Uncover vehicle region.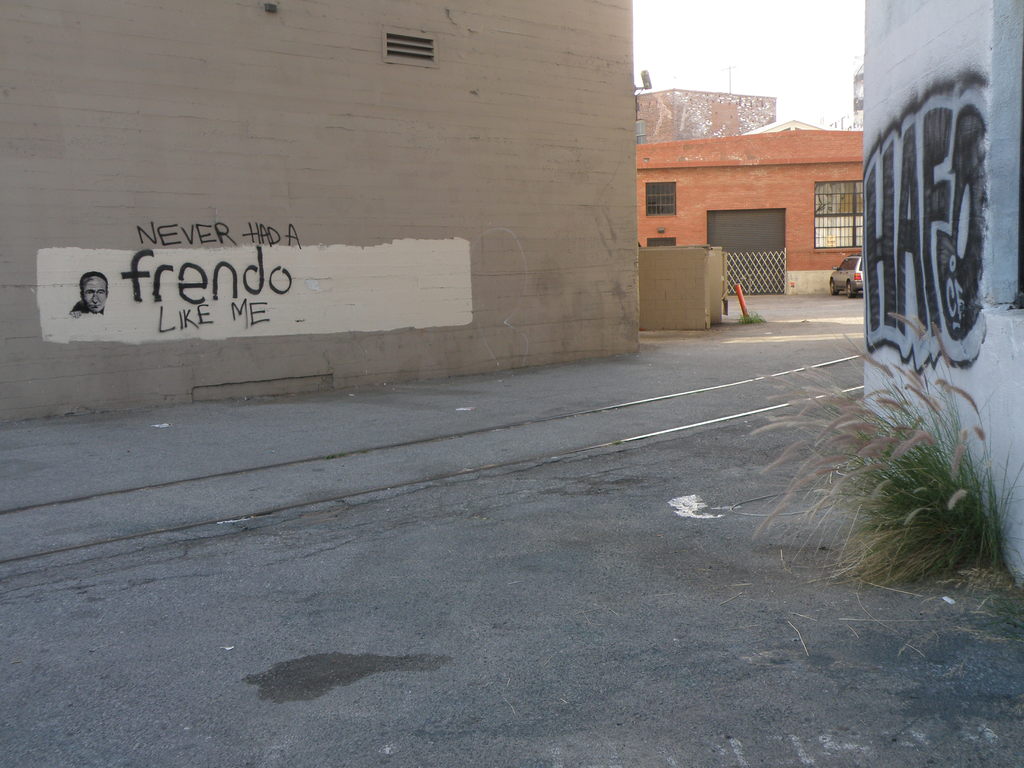
Uncovered: 829,255,864,300.
